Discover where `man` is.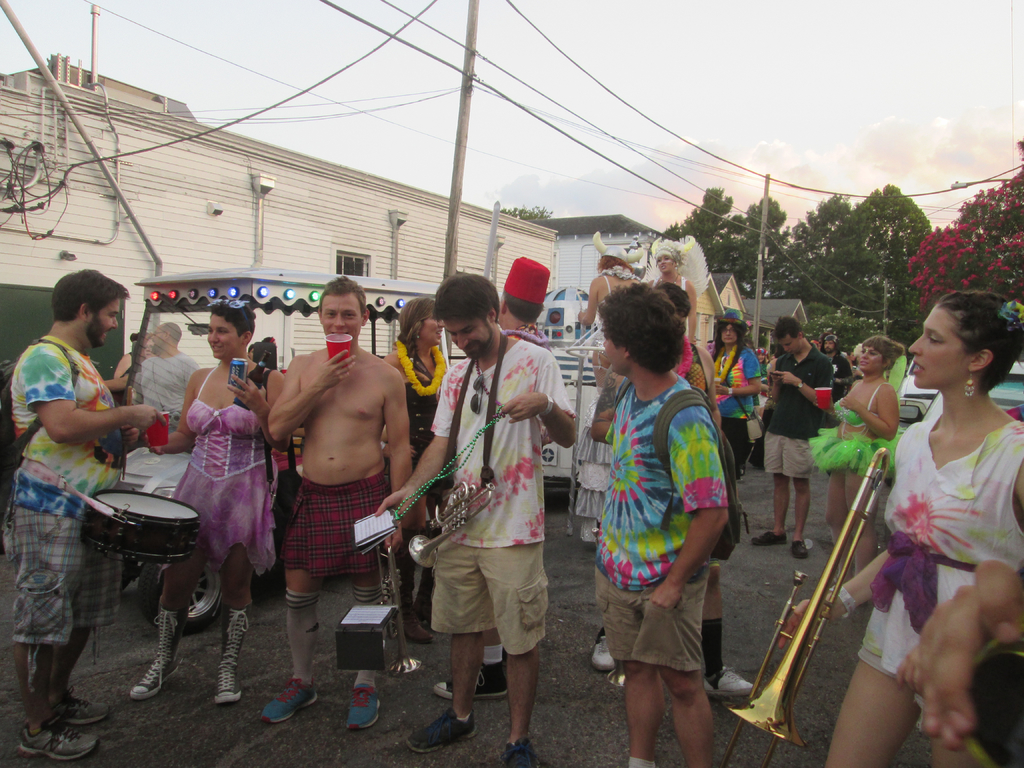
Discovered at [378, 271, 578, 767].
